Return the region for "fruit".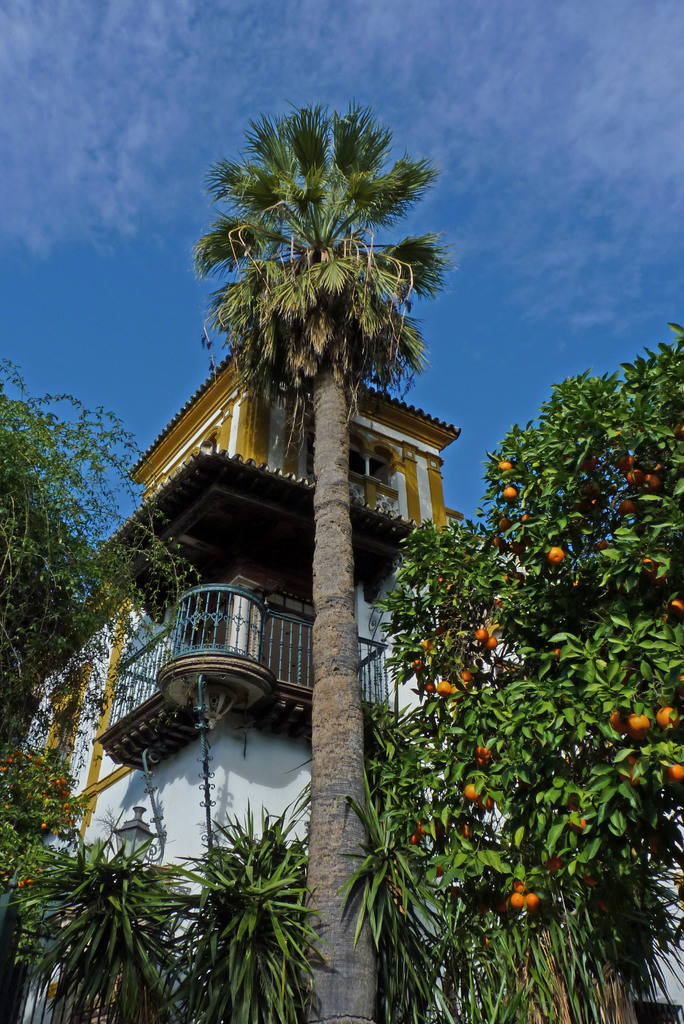
x1=482 y1=634 x2=498 y2=650.
